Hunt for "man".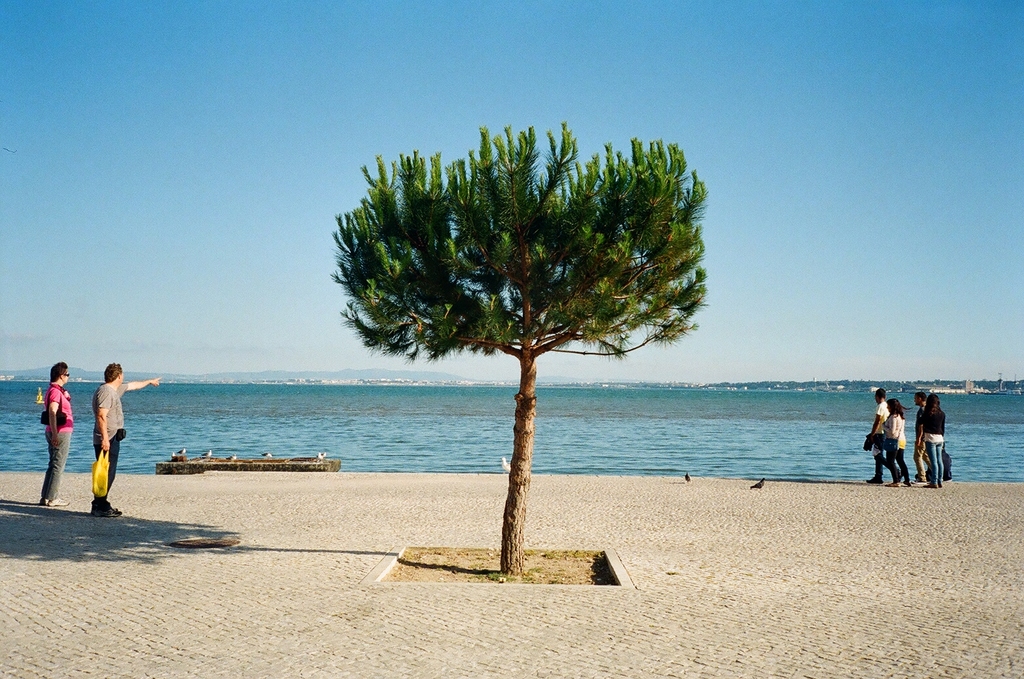
Hunted down at bbox=[860, 393, 903, 487].
